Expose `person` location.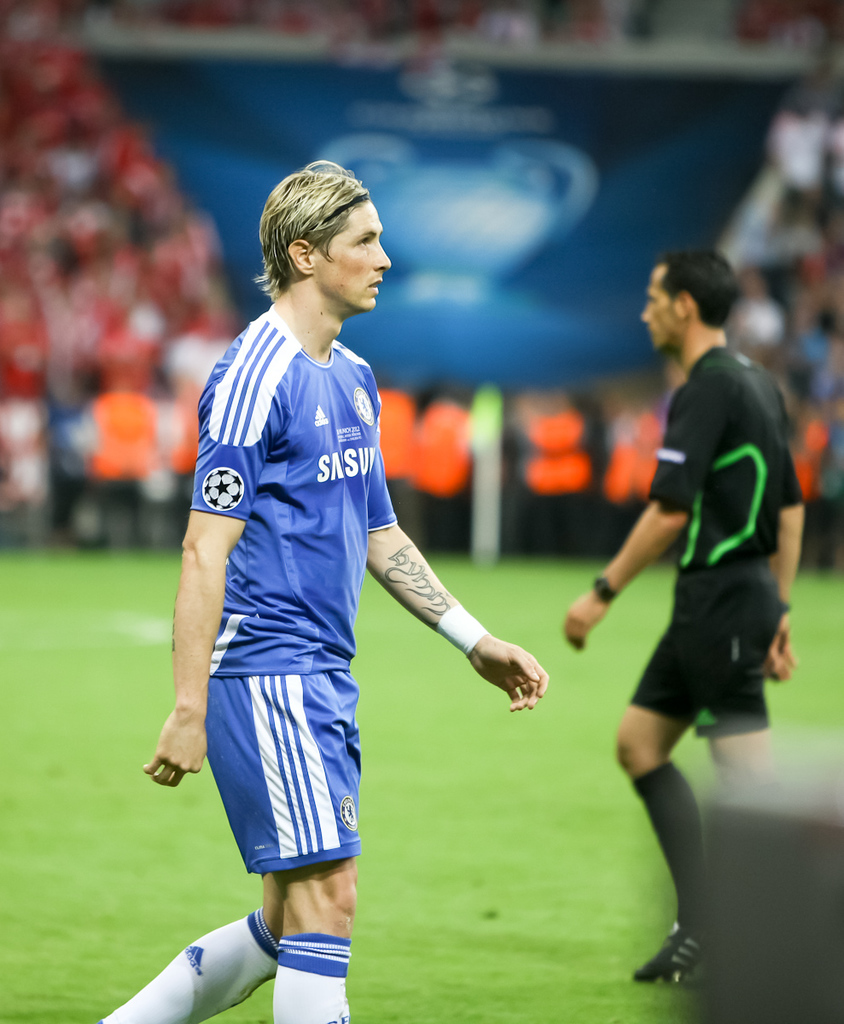
Exposed at bbox=[95, 158, 551, 1023].
